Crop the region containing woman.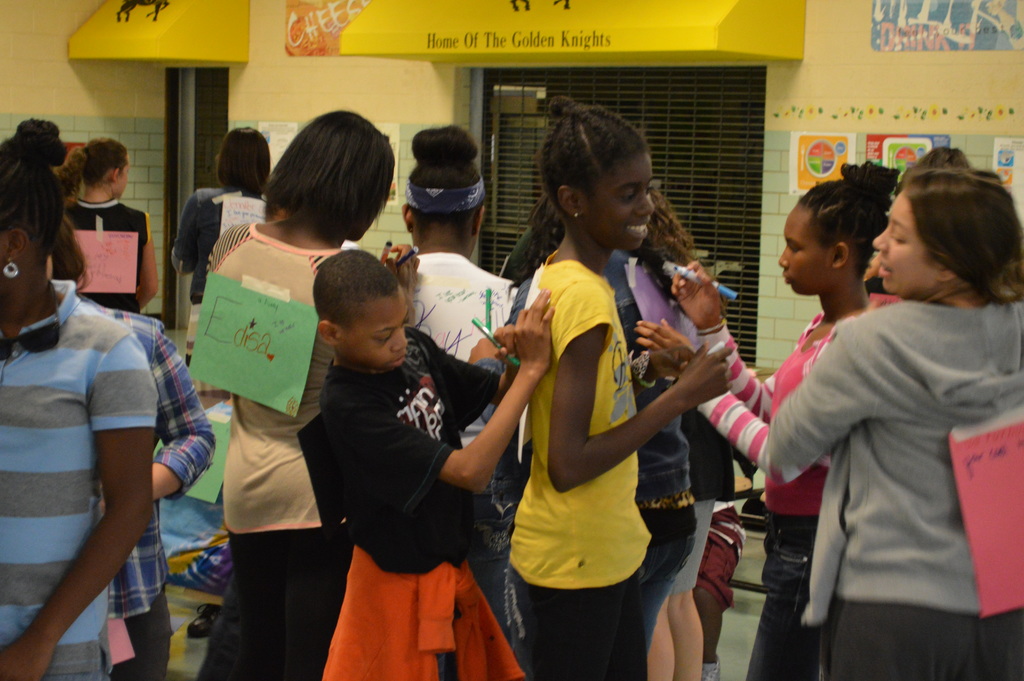
Crop region: (x1=0, y1=152, x2=156, y2=680).
